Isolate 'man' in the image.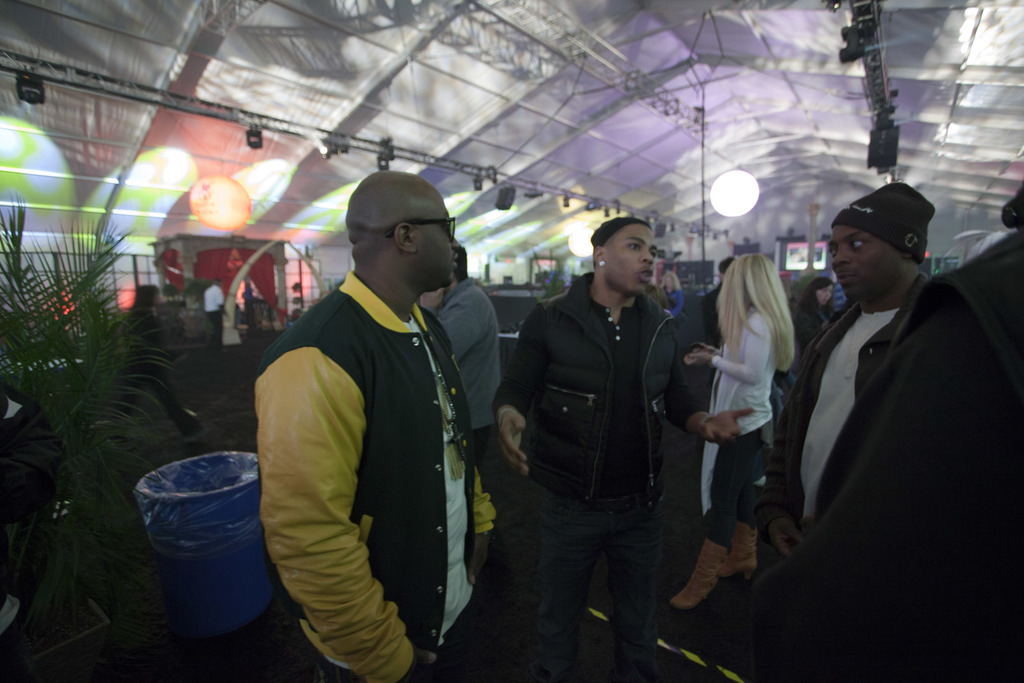
Isolated region: crop(491, 219, 752, 682).
